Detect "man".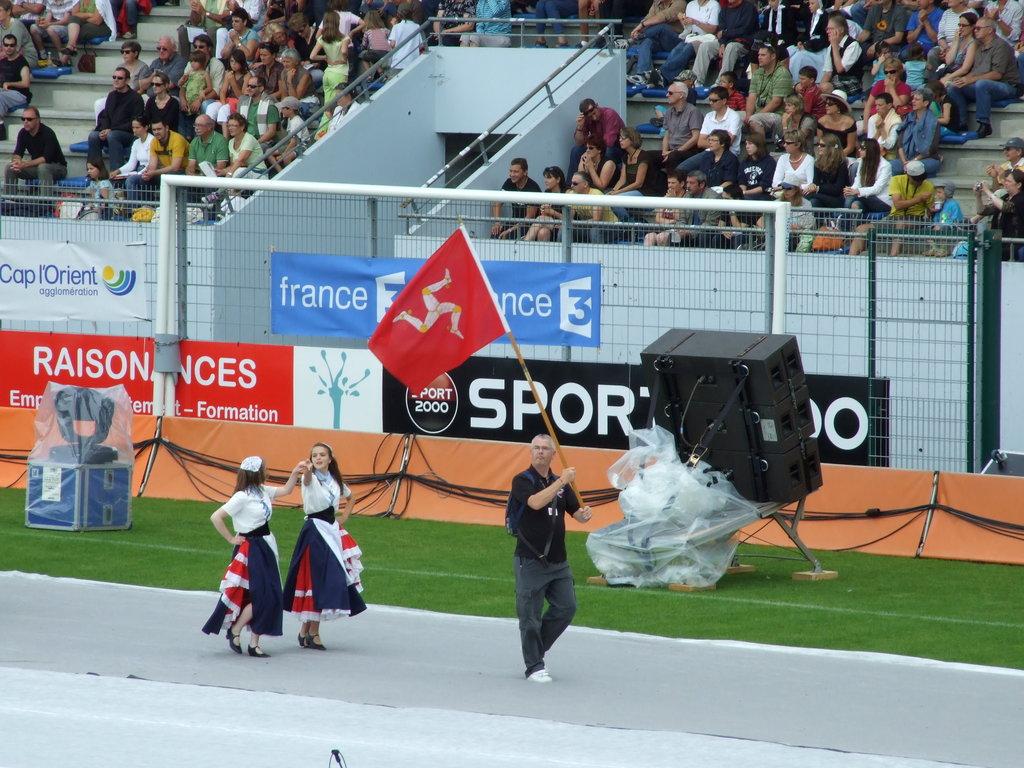
Detected at {"left": 717, "top": 70, "right": 748, "bottom": 110}.
